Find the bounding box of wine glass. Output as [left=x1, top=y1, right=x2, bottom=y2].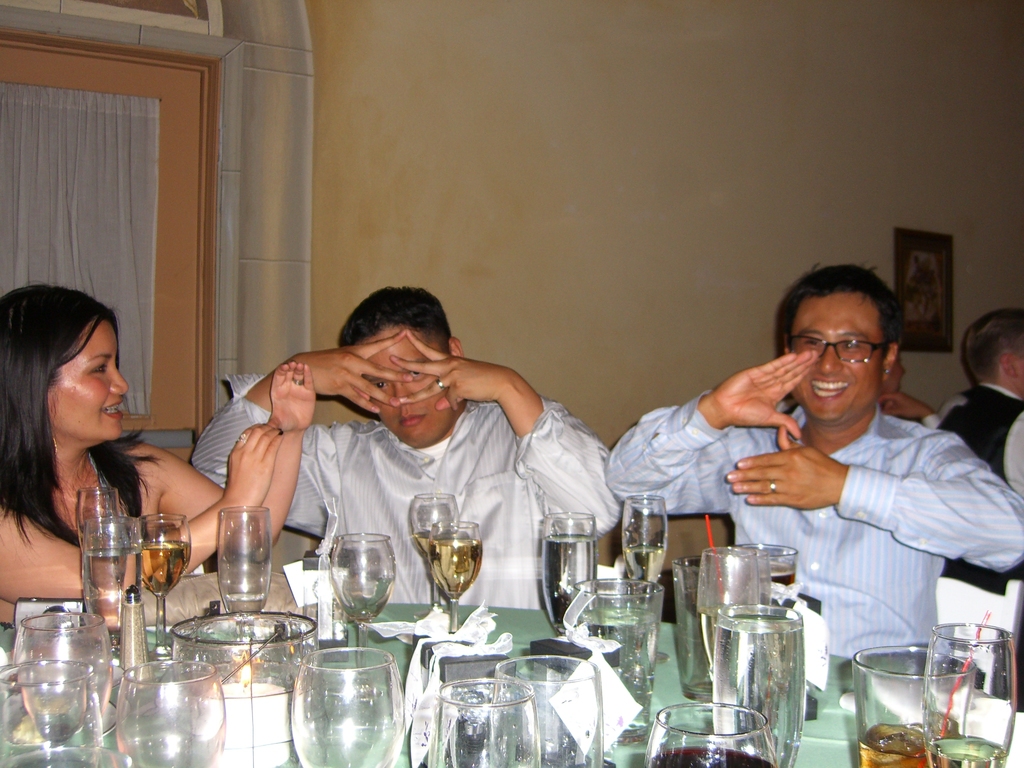
[left=715, top=607, right=805, bottom=767].
